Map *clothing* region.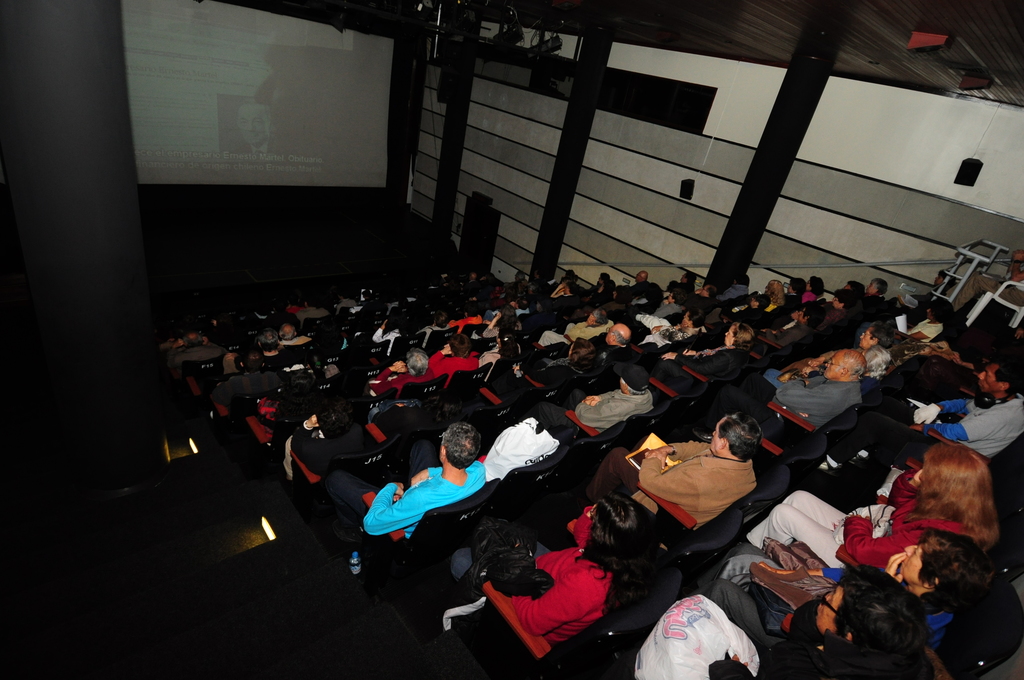
Mapped to l=592, t=444, r=752, b=527.
